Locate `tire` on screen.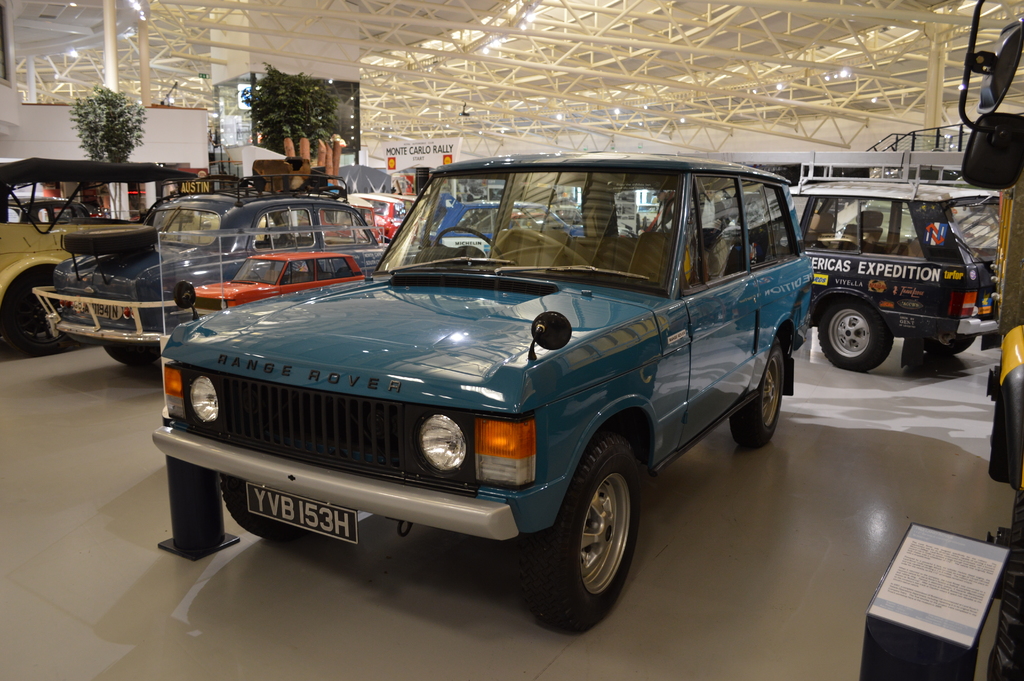
On screen at (x1=518, y1=432, x2=649, y2=635).
